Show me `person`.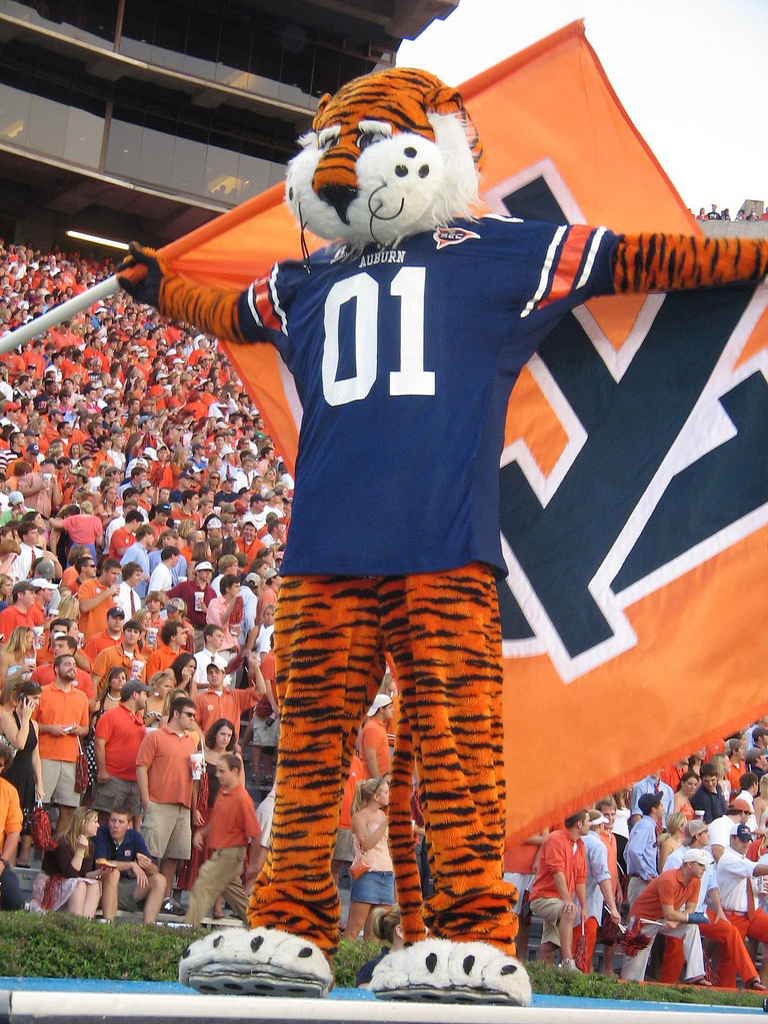
`person` is here: 137,698,206,904.
